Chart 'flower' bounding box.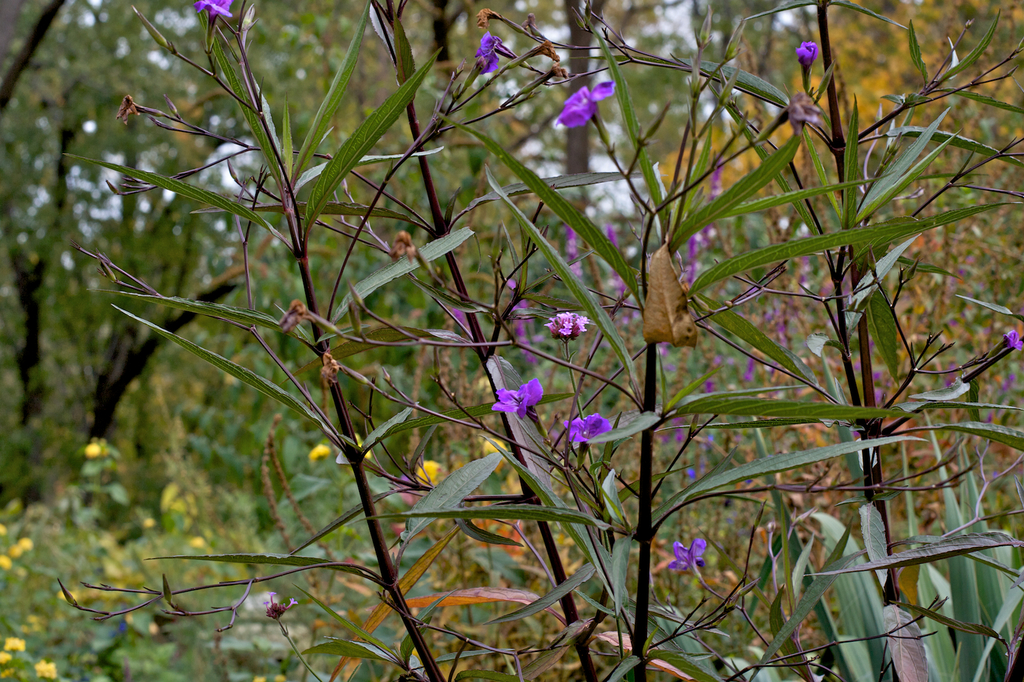
Charted: <bbox>34, 657, 65, 681</bbox>.
